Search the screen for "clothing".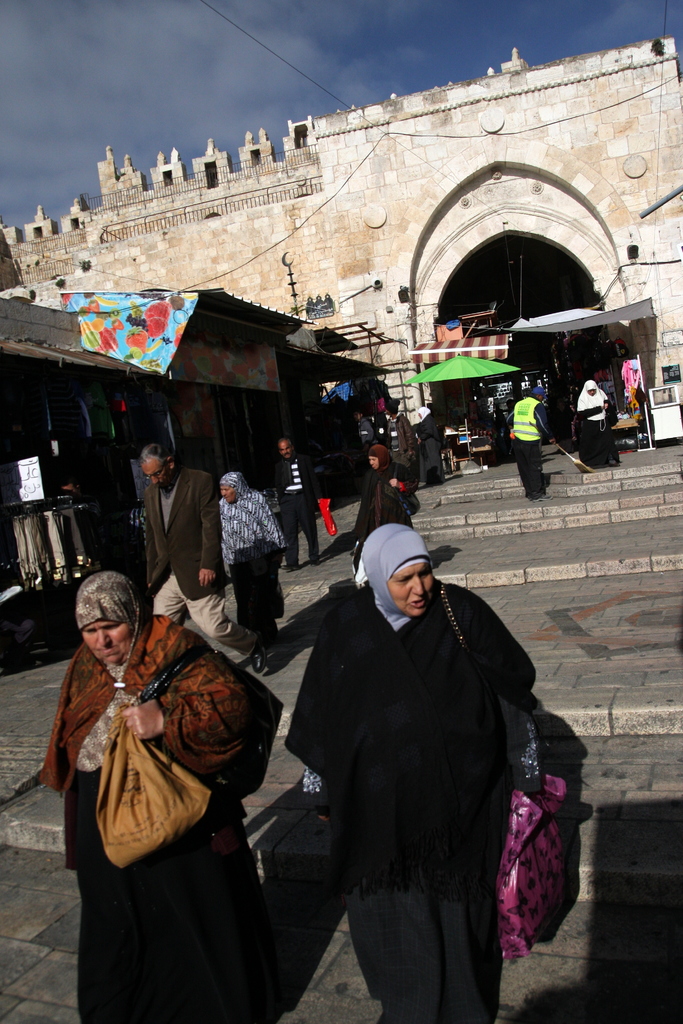
Found at 416, 412, 447, 480.
